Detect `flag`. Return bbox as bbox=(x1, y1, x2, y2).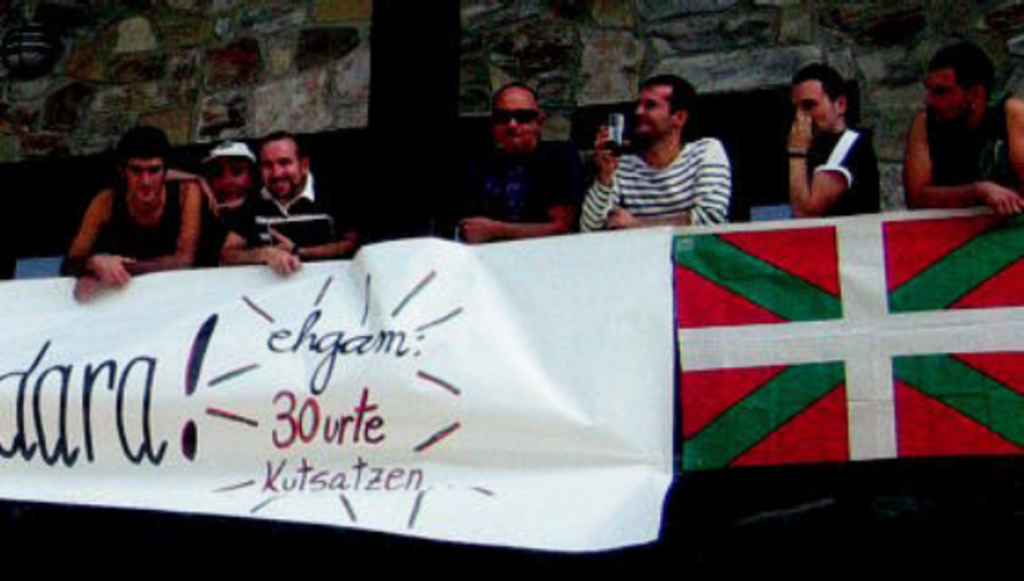
bbox=(664, 205, 1000, 539).
